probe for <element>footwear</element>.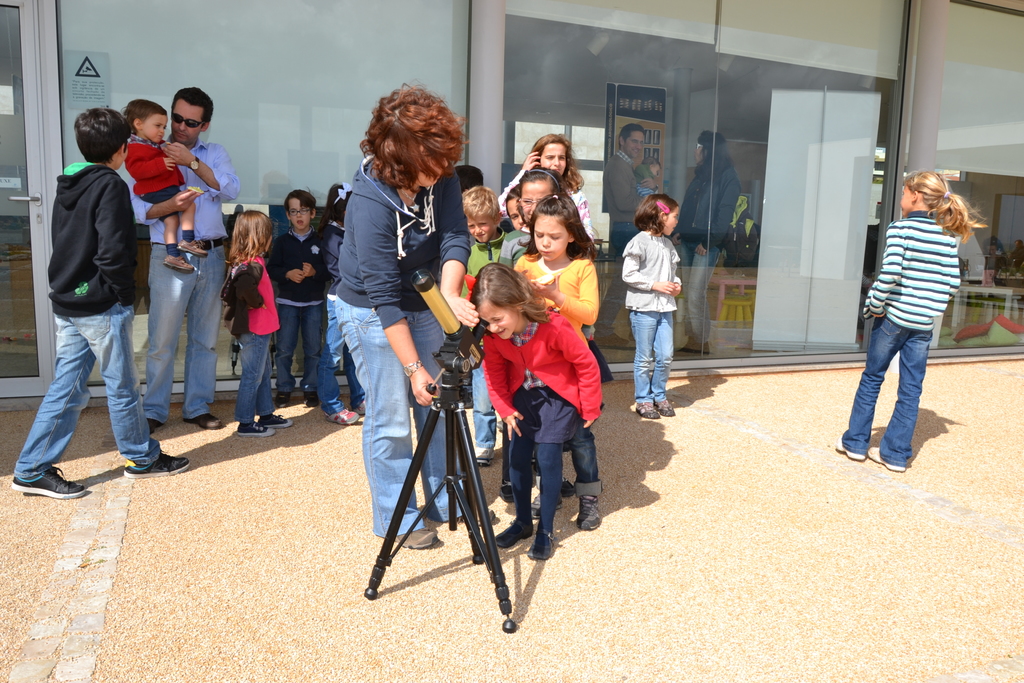
Probe result: region(9, 466, 89, 501).
